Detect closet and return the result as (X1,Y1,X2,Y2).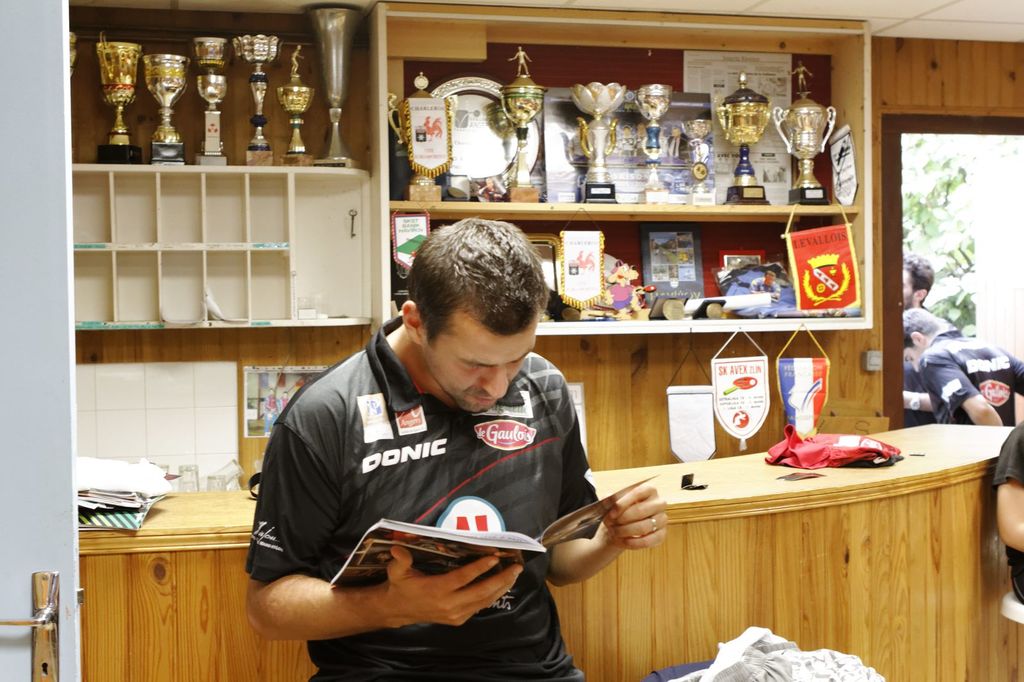
(61,0,872,681).
